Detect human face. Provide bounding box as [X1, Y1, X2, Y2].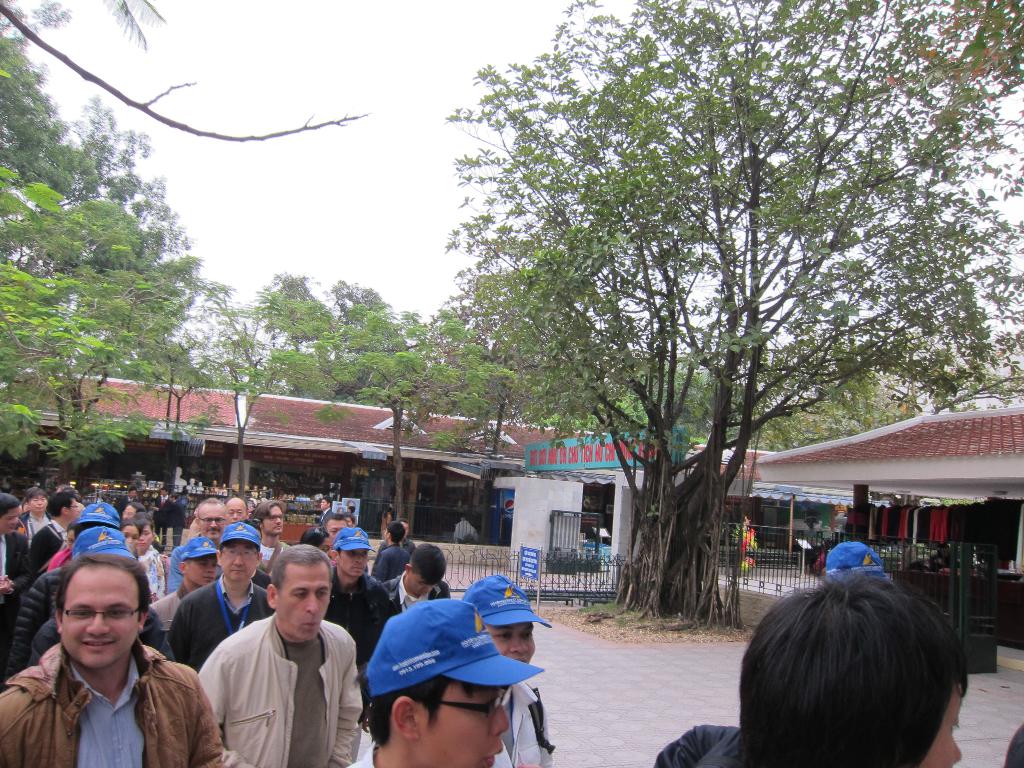
[1, 504, 19, 537].
